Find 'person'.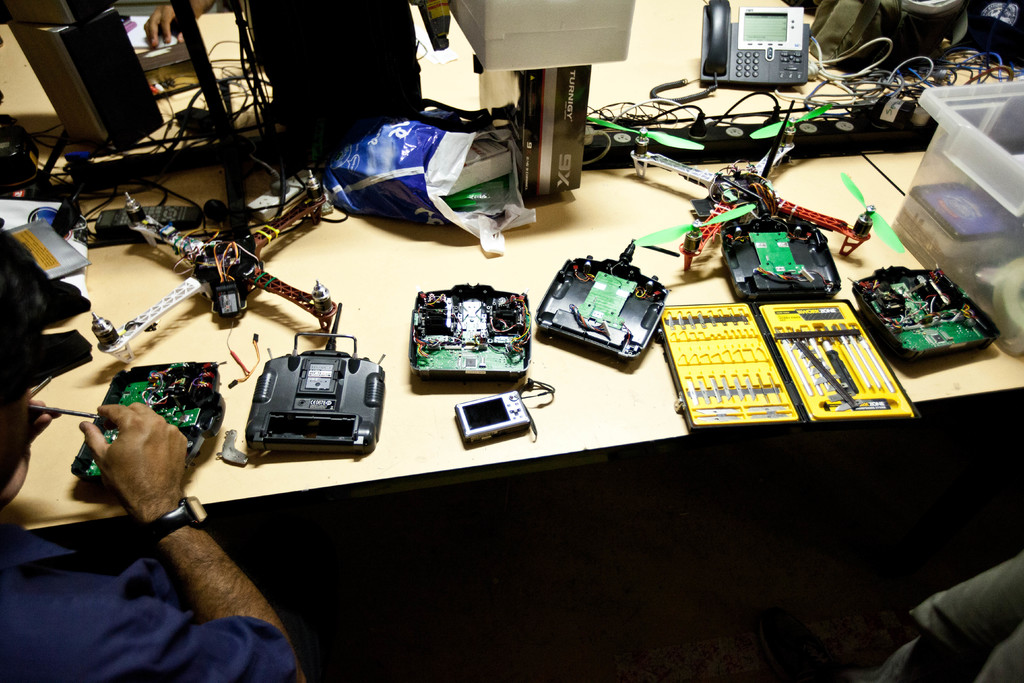
bbox(879, 552, 1023, 682).
